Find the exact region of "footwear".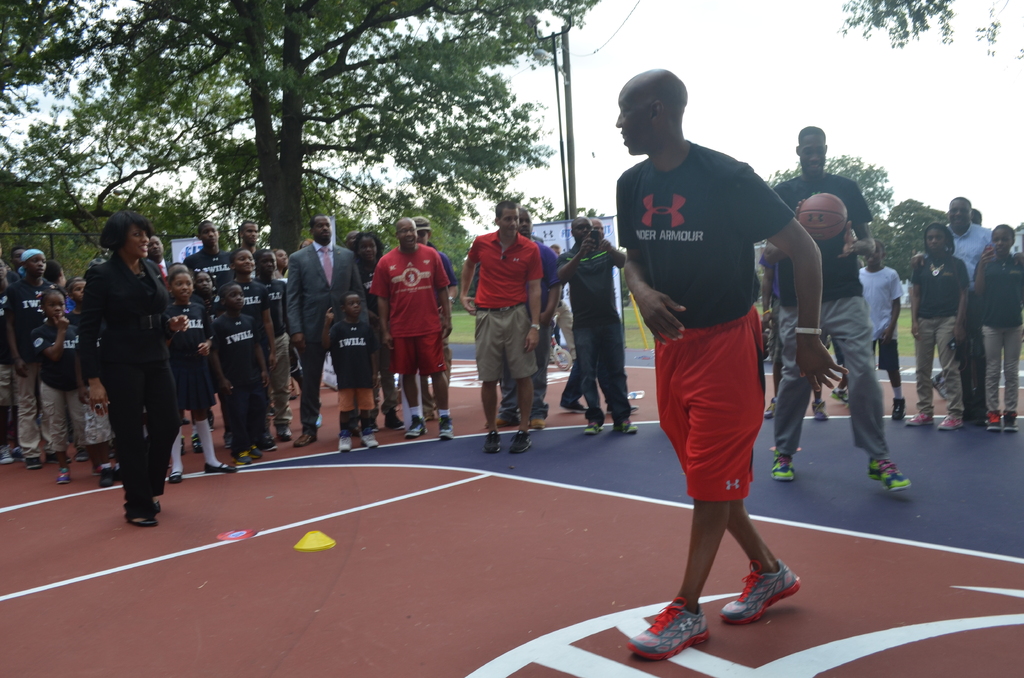
Exact region: x1=867, y1=455, x2=916, y2=492.
